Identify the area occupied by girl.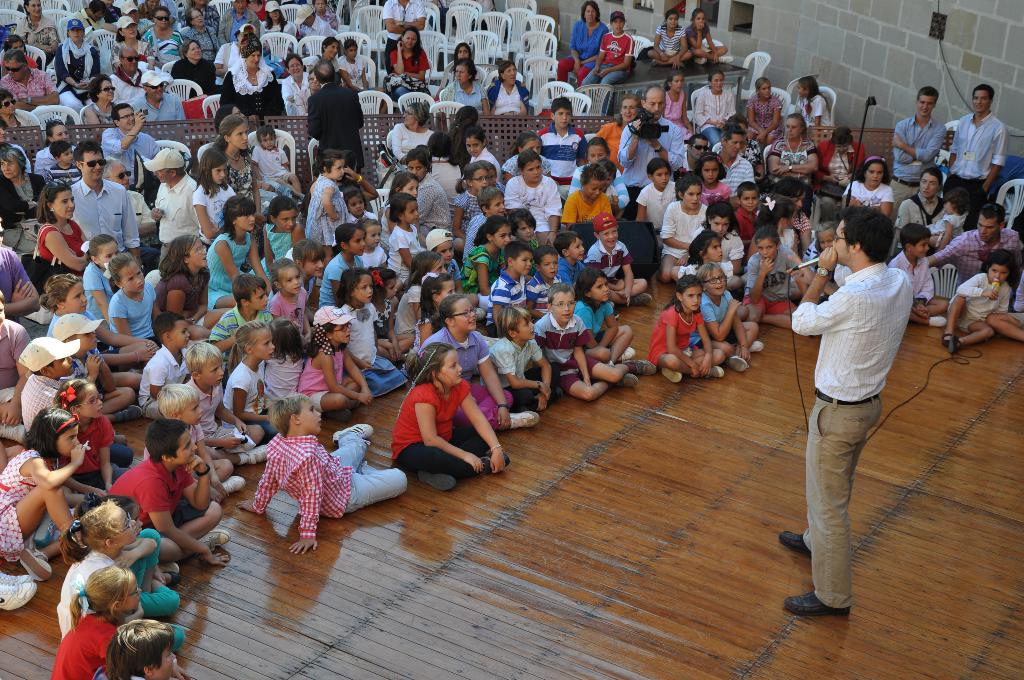
Area: (54,496,141,638).
